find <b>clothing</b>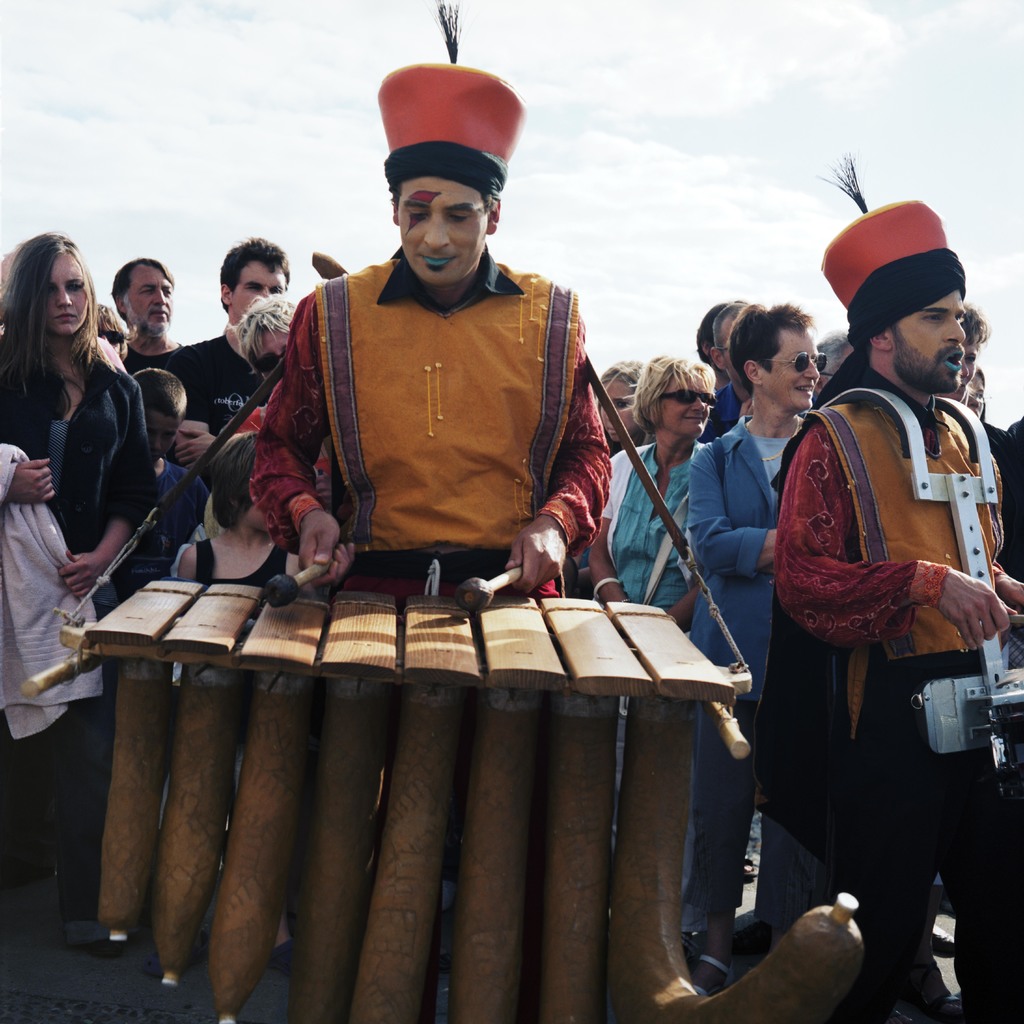
bbox=[601, 447, 705, 638]
